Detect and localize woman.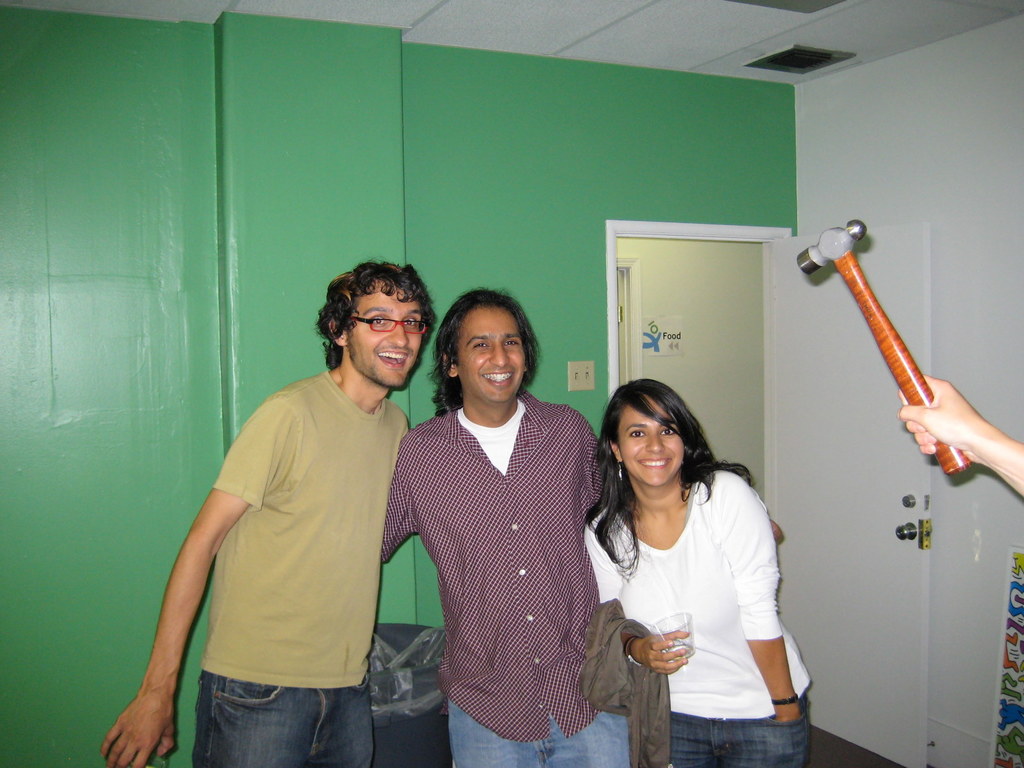
Localized at crop(582, 378, 808, 767).
